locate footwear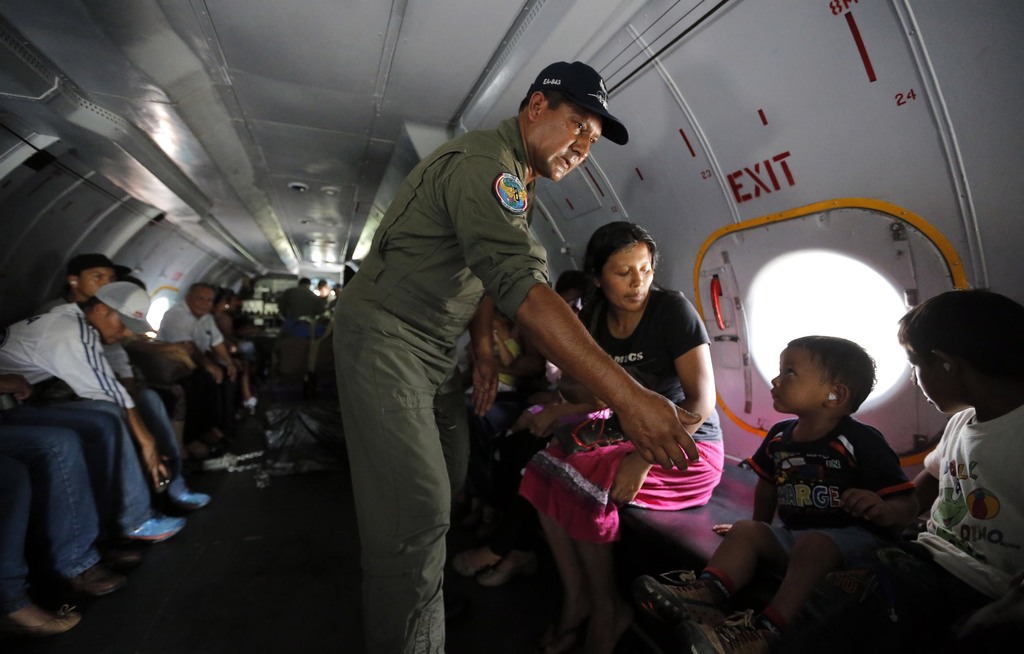
(5,606,85,639)
